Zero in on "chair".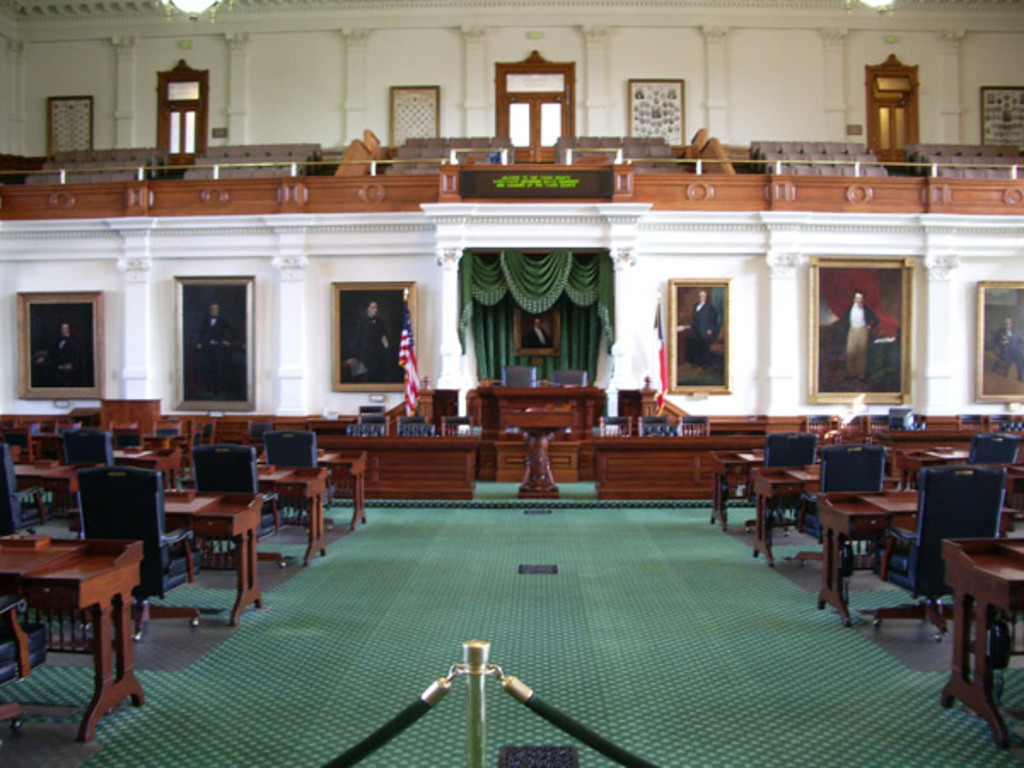
Zeroed in: (left=737, top=430, right=811, bottom=536).
